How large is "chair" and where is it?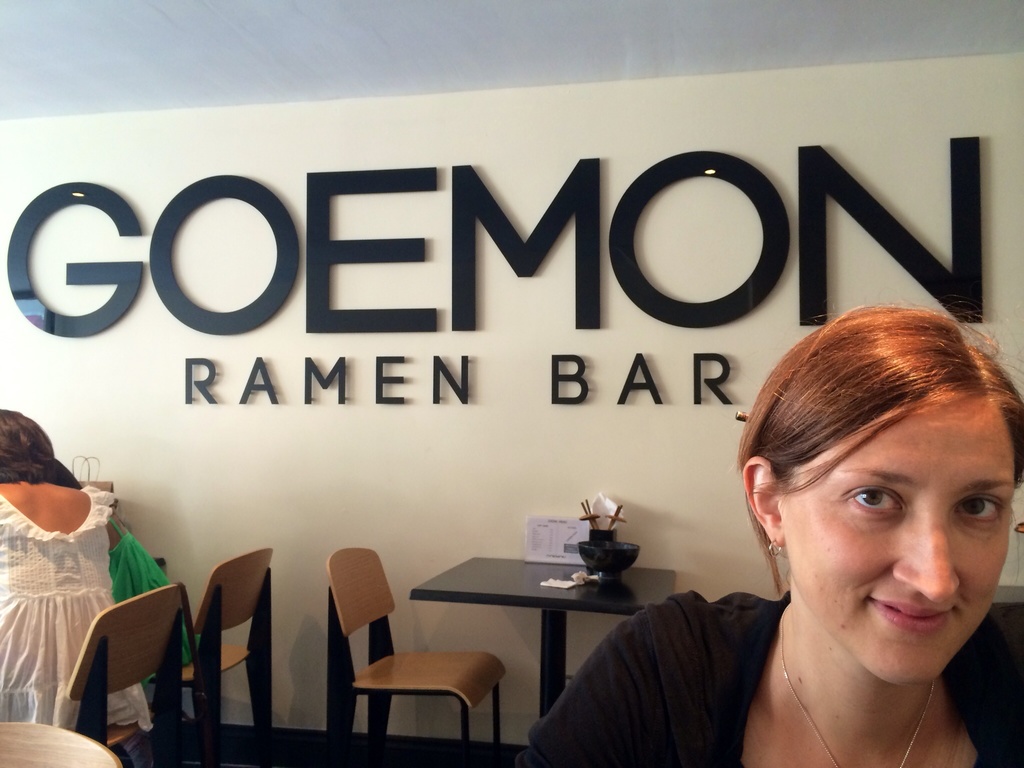
Bounding box: bbox=[149, 545, 271, 767].
